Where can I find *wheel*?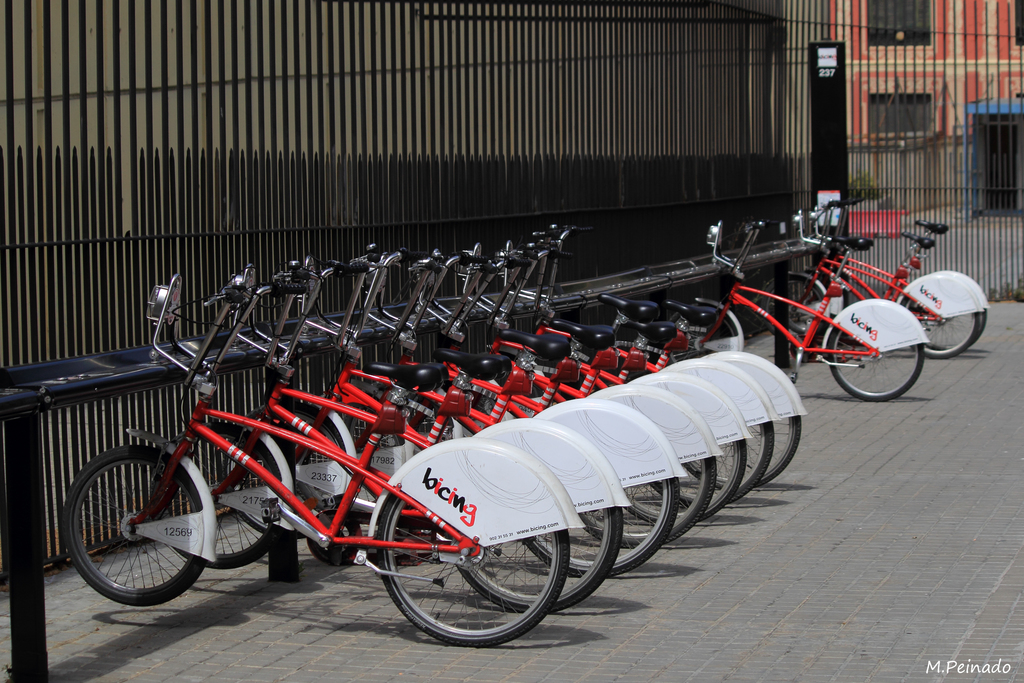
You can find it at (904,296,984,356).
